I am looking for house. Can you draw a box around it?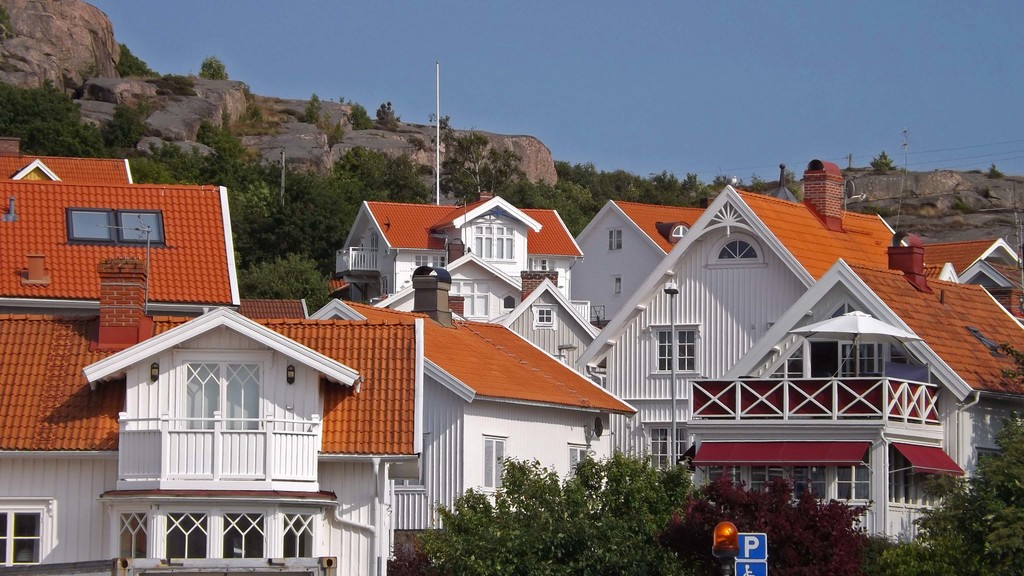
Sure, the bounding box is [323,187,592,323].
